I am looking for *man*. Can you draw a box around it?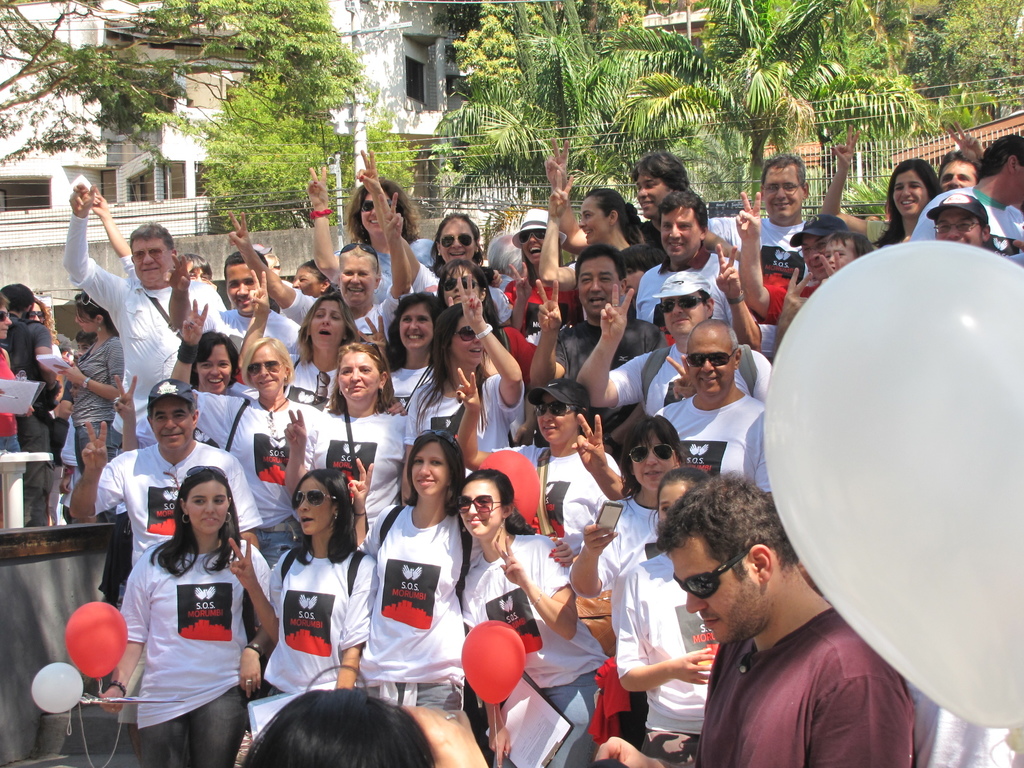
Sure, the bounding box is (625, 156, 700, 246).
